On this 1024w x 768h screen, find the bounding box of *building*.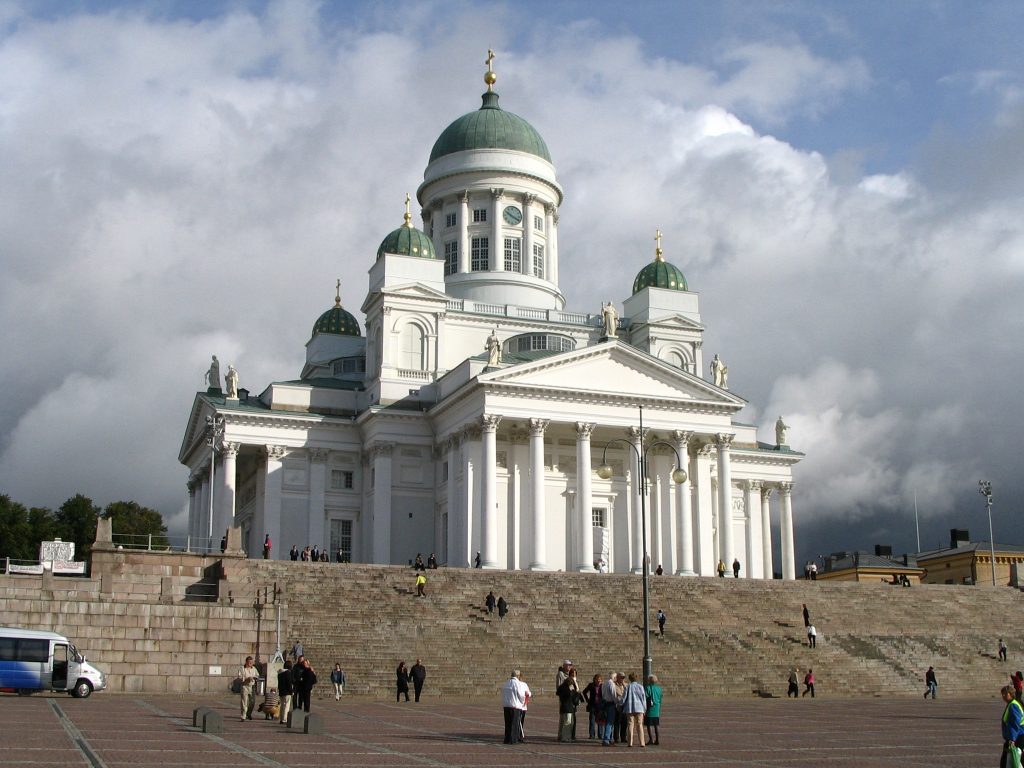
Bounding box: 180/49/805/581.
